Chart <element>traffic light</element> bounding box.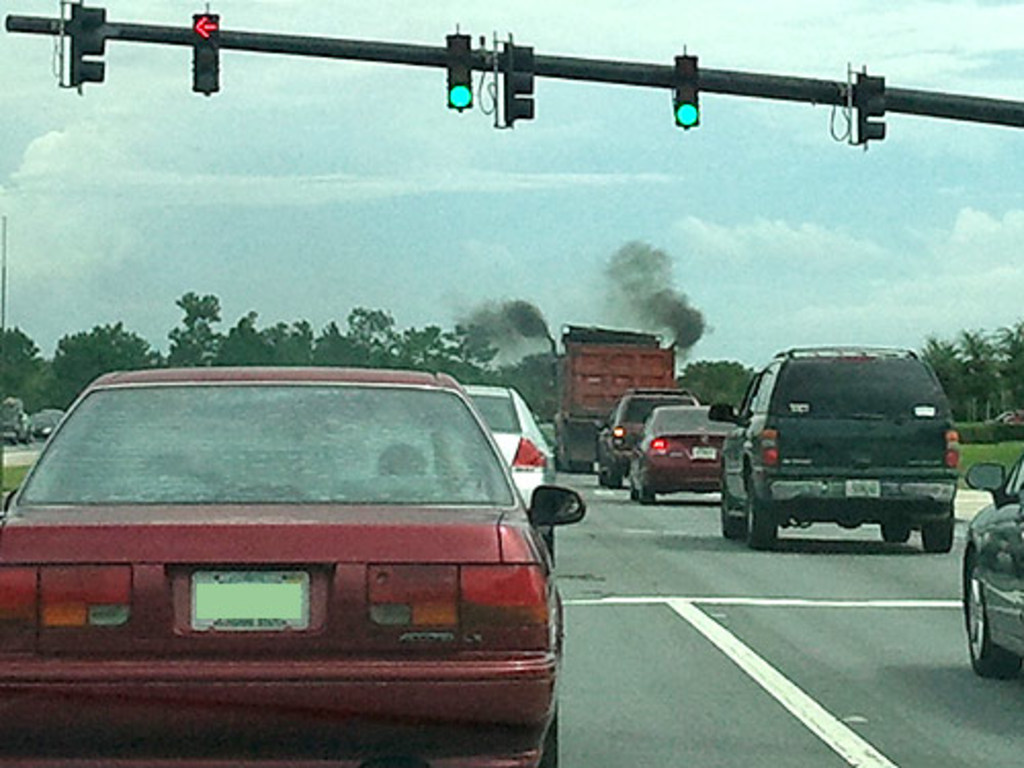
Charted: (left=57, top=0, right=106, bottom=92).
